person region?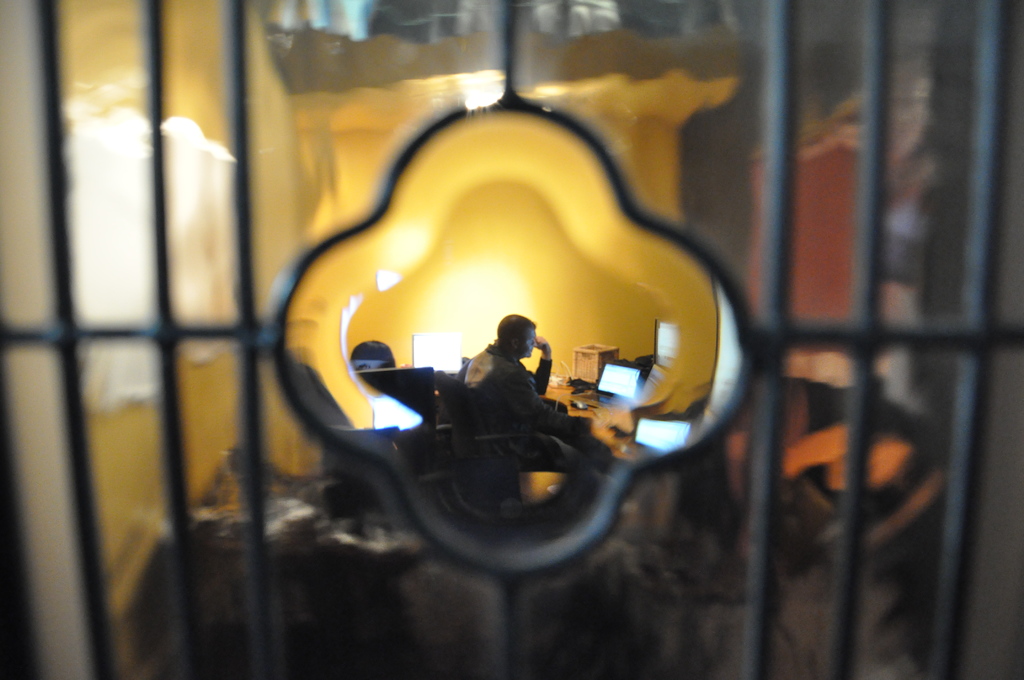
crop(462, 300, 625, 481)
